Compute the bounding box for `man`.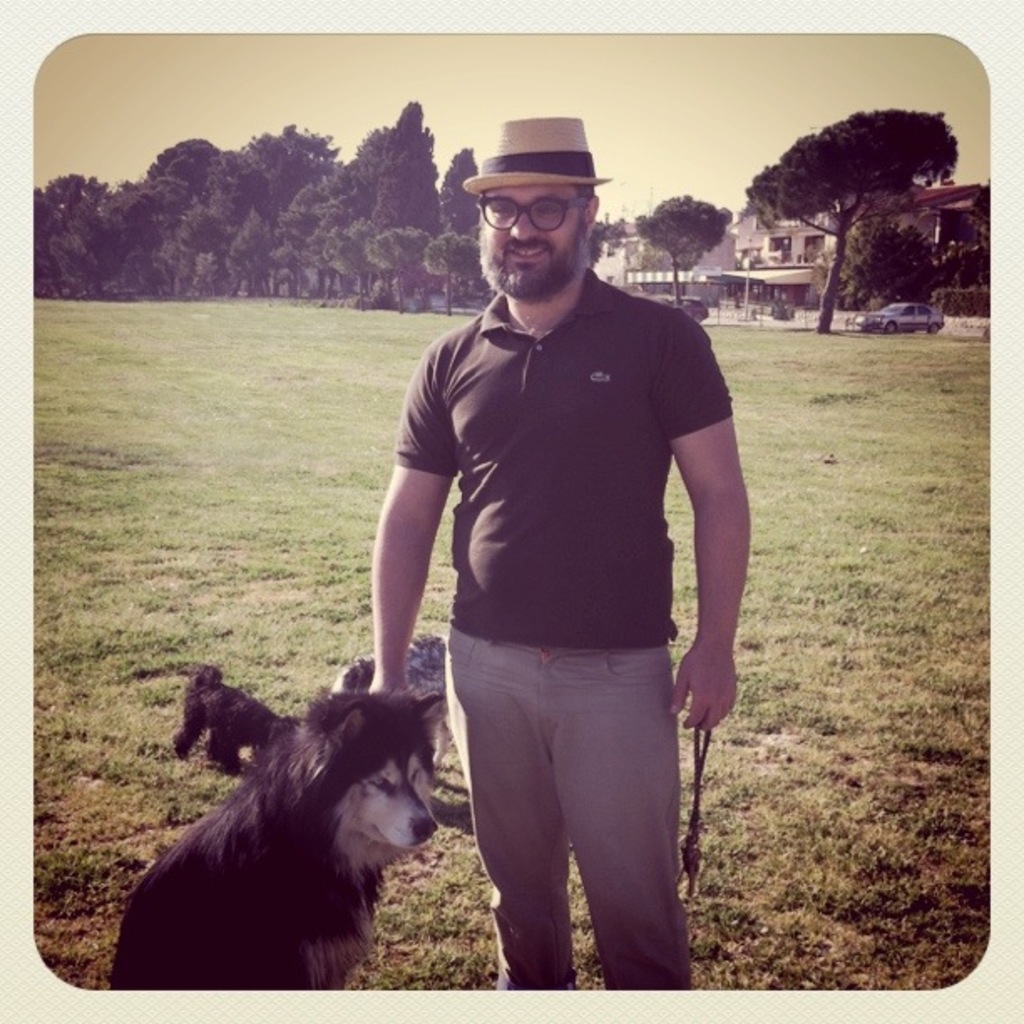
region(368, 137, 763, 1023).
